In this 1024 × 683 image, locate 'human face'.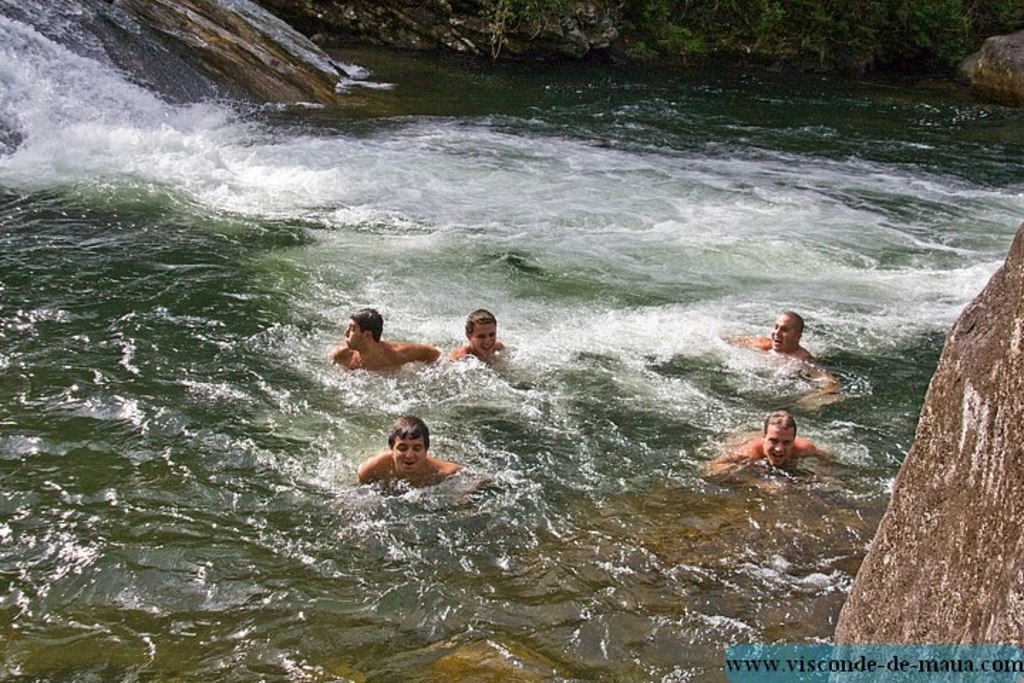
Bounding box: x1=343, y1=314, x2=371, y2=349.
